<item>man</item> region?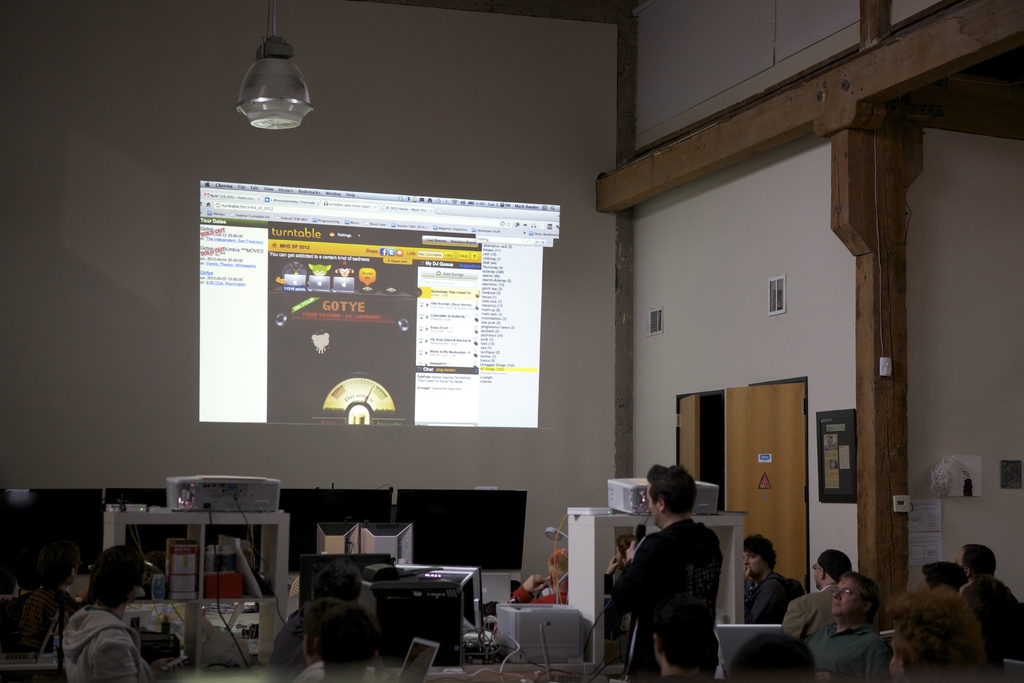
{"x1": 884, "y1": 580, "x2": 997, "y2": 682}
